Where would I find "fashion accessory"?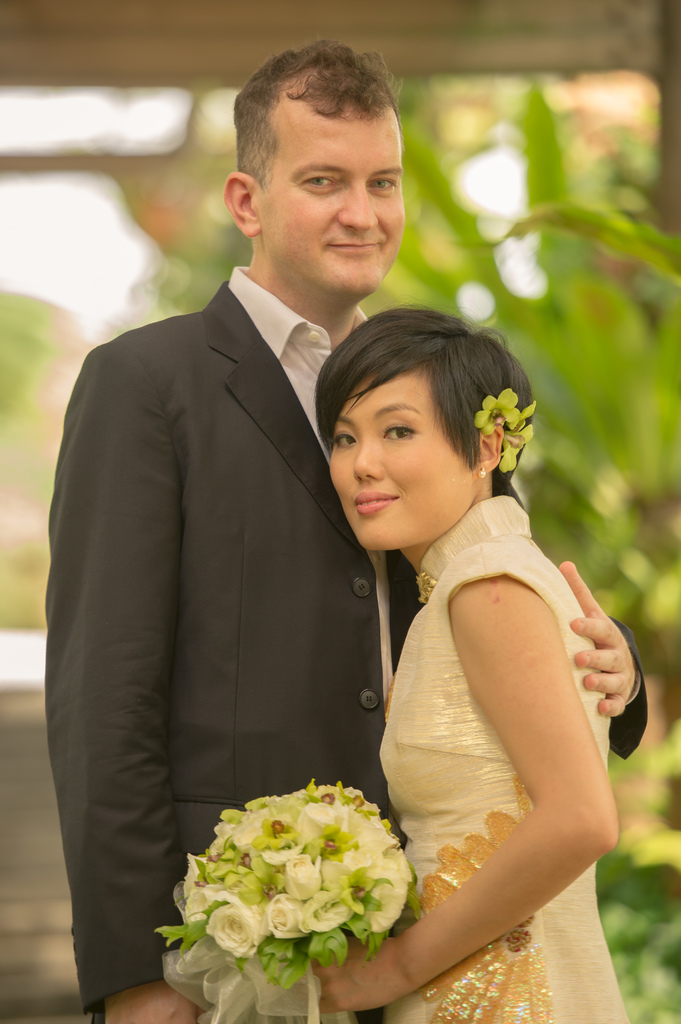
At [x1=474, y1=388, x2=518, y2=434].
